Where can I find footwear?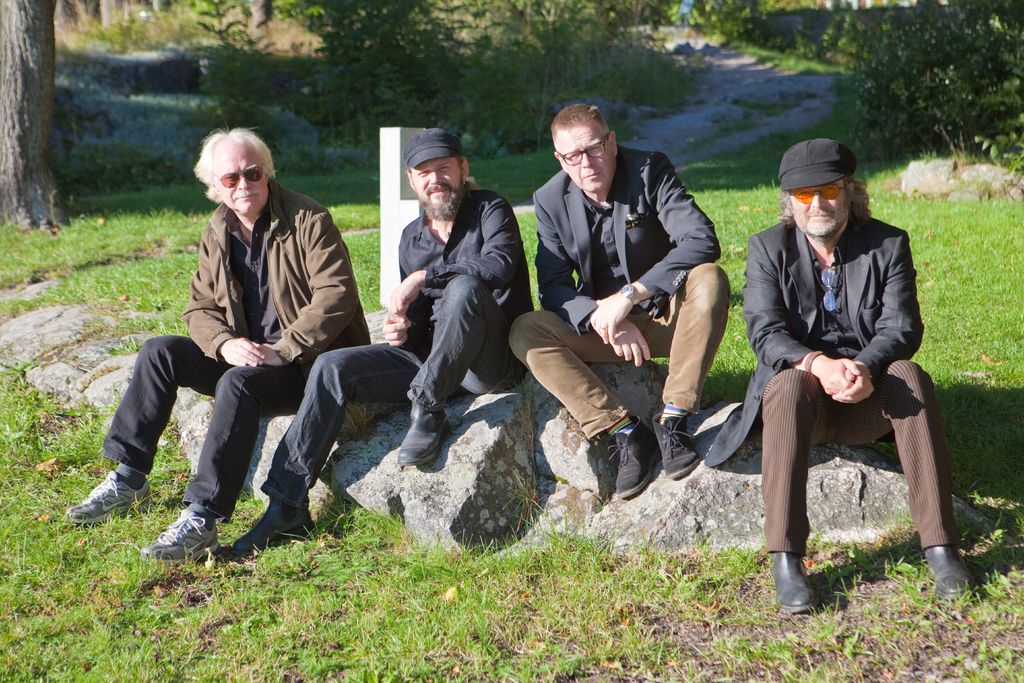
You can find it at [left=231, top=508, right=315, bottom=557].
